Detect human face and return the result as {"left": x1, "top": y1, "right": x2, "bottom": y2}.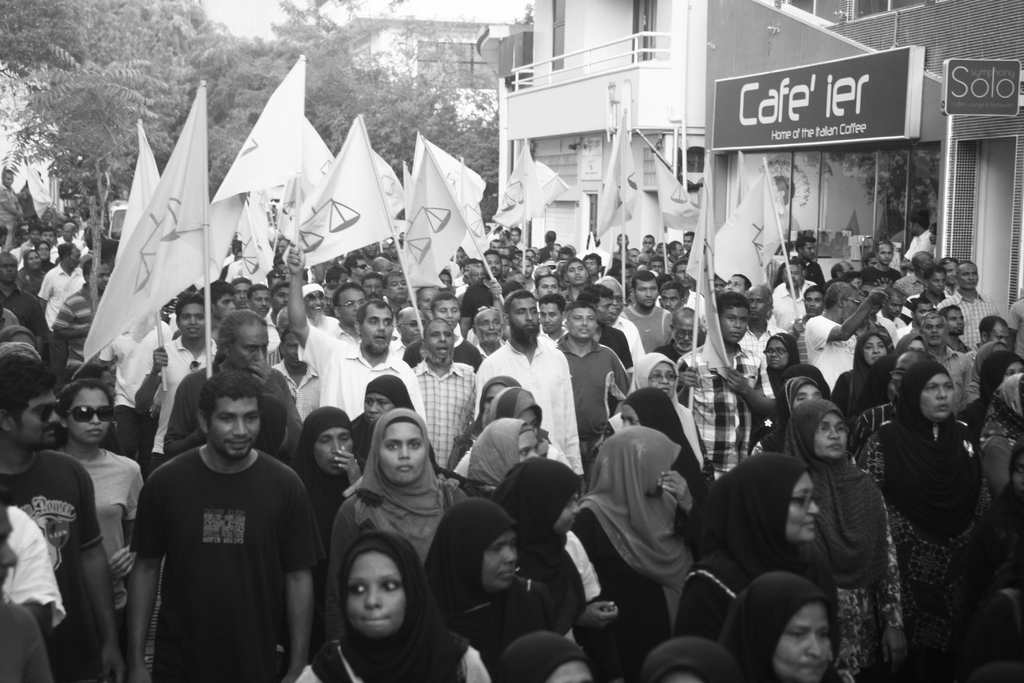
{"left": 504, "top": 297, "right": 546, "bottom": 338}.
